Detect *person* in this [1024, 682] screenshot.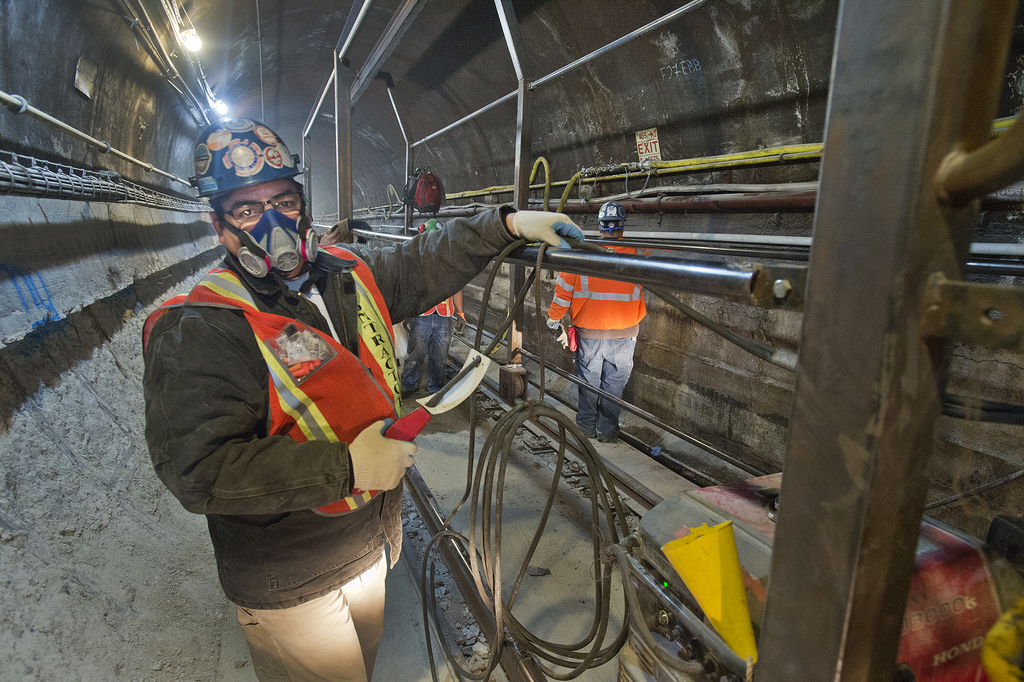
Detection: <box>548,198,652,446</box>.
